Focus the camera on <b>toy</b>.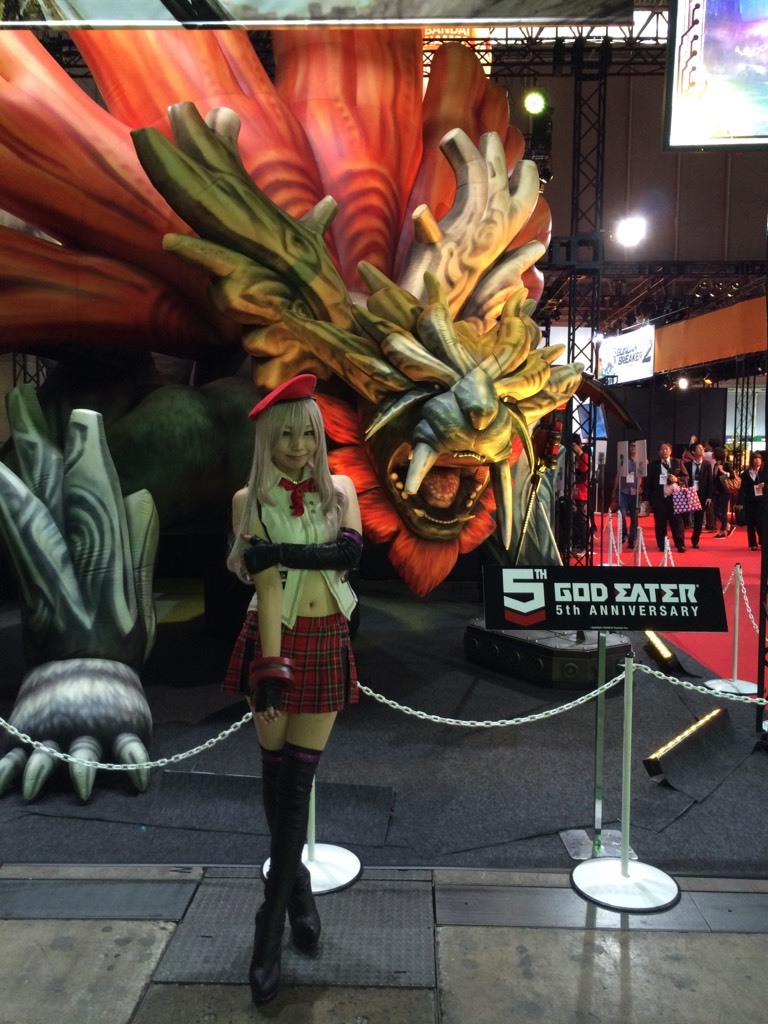
Focus region: x1=0 y1=3 x2=685 y2=785.
